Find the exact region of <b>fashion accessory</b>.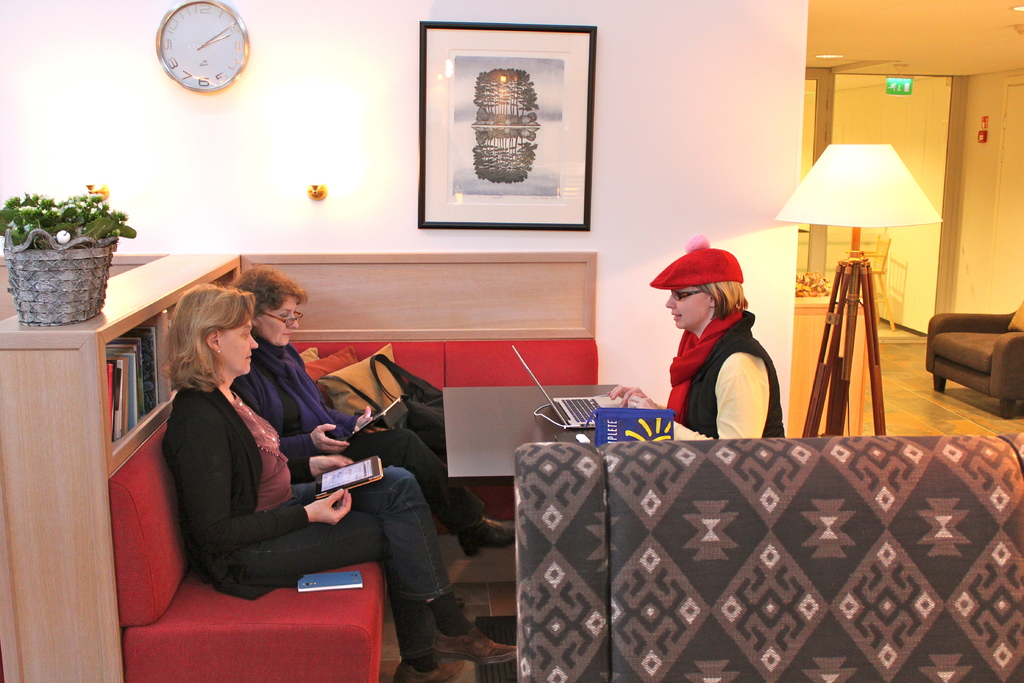
Exact region: x1=432, y1=621, x2=518, y2=668.
